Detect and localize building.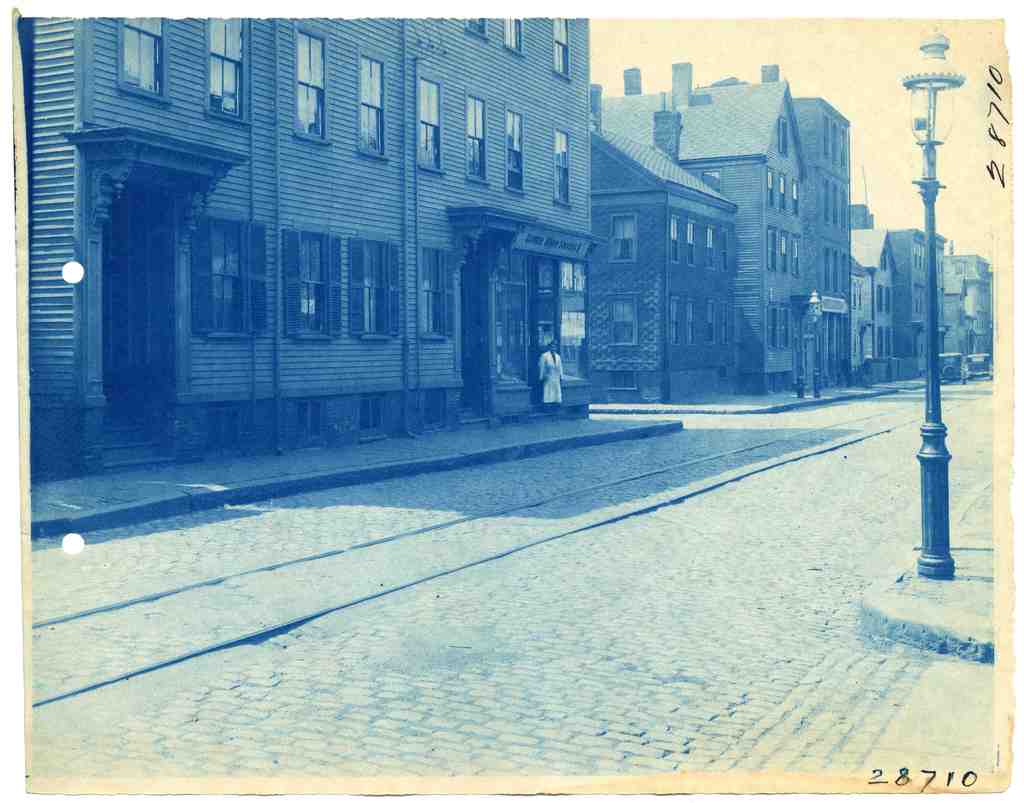
Localized at locate(597, 65, 804, 399).
